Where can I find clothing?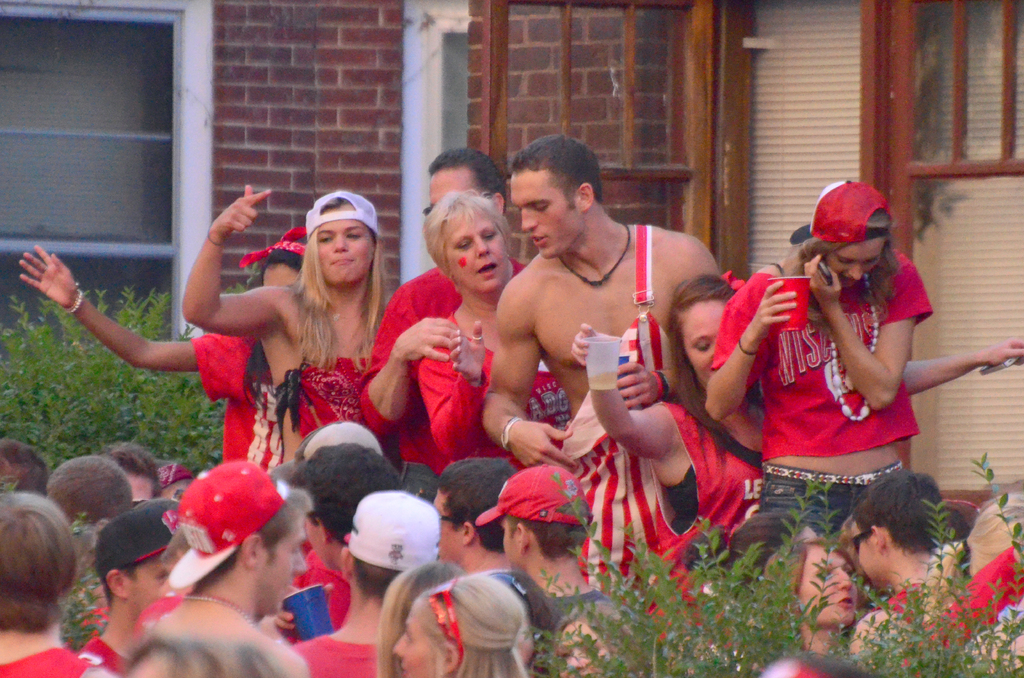
You can find it at (348,490,448,563).
